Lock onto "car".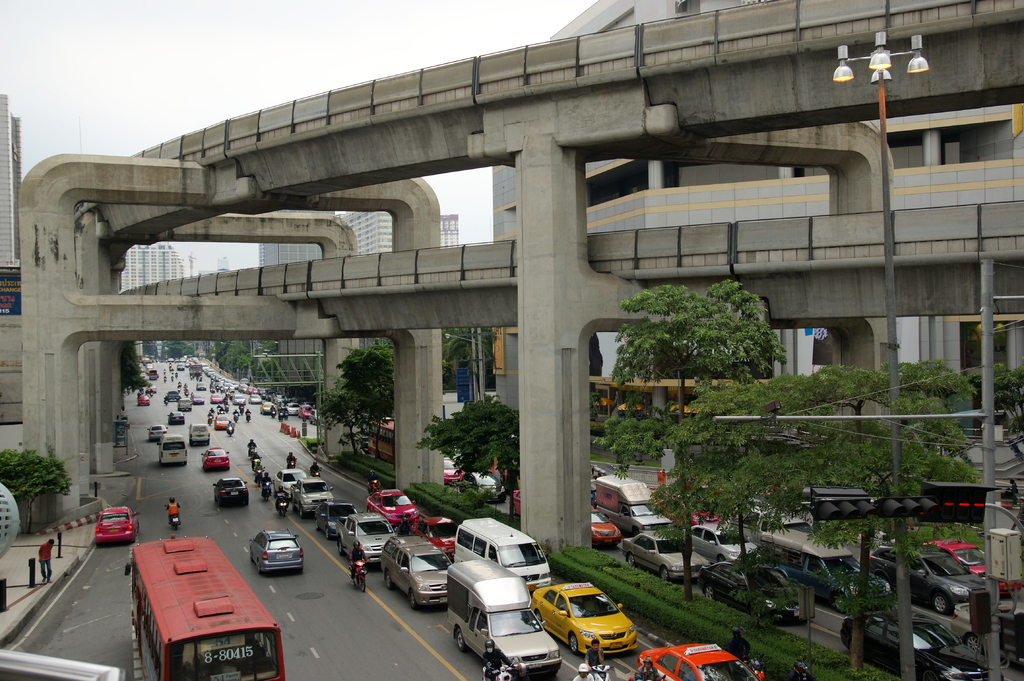
Locked: (515, 490, 521, 519).
